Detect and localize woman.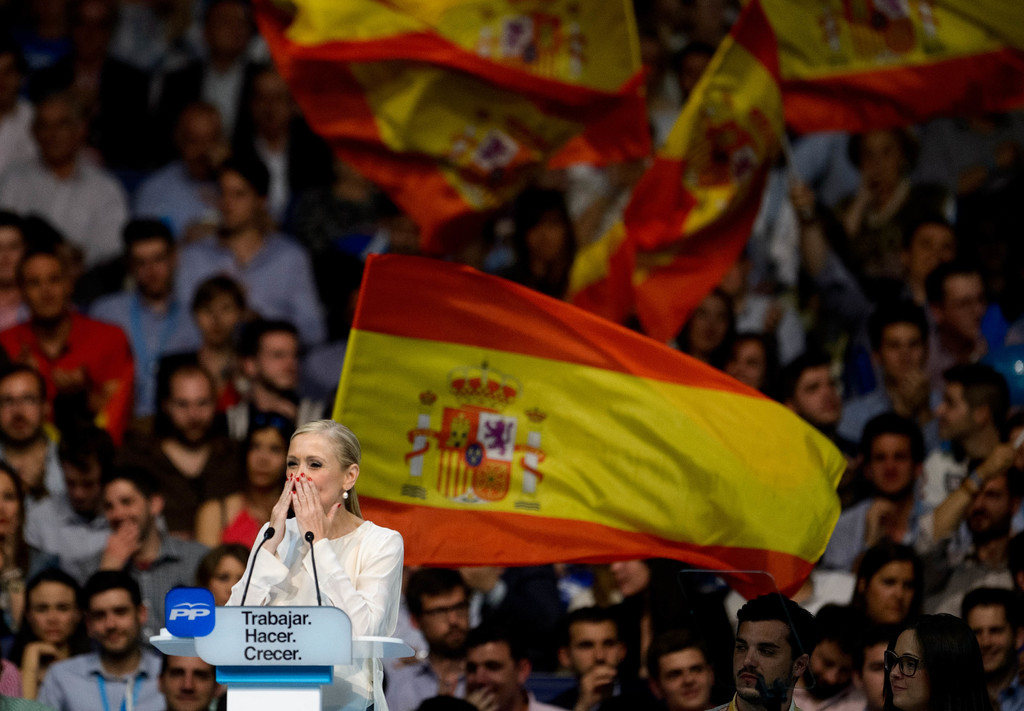
Localized at pyautogui.locateOnScreen(221, 423, 403, 710).
